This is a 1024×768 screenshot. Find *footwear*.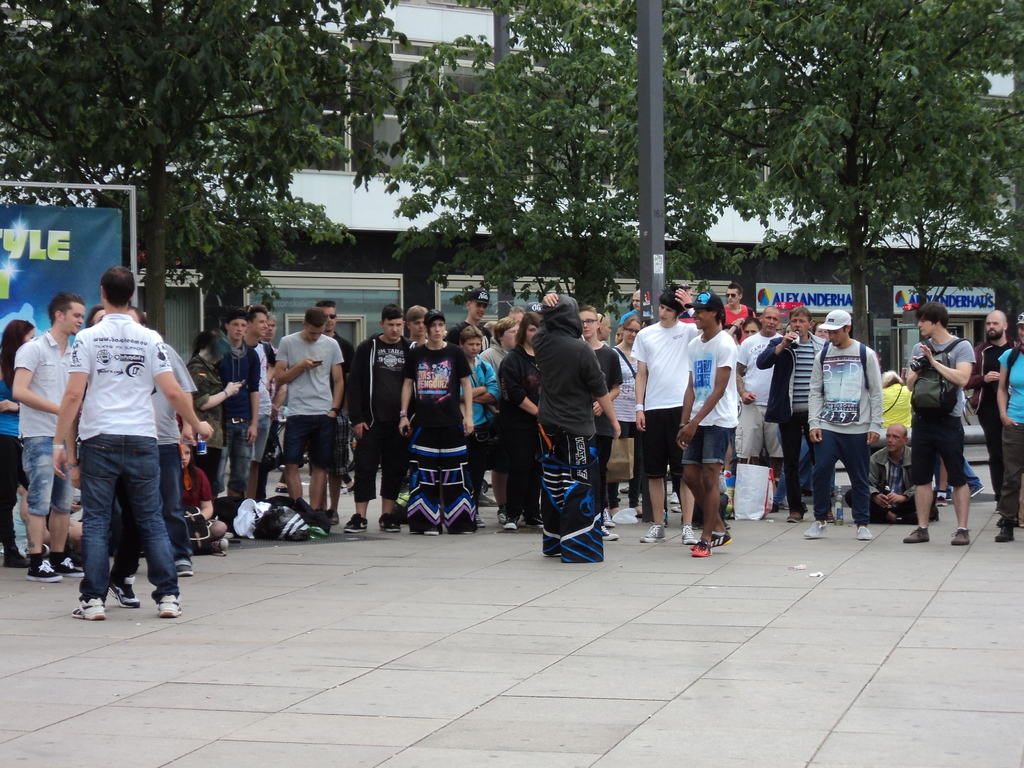
Bounding box: <bbox>950, 527, 972, 547</bbox>.
